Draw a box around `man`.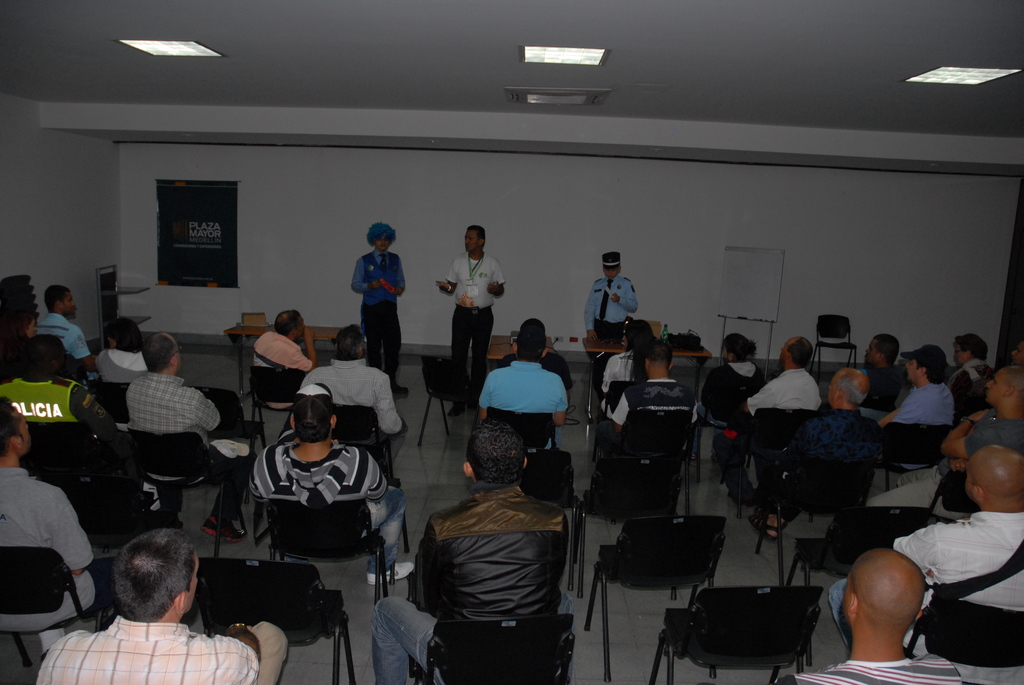
{"x1": 872, "y1": 342, "x2": 956, "y2": 479}.
